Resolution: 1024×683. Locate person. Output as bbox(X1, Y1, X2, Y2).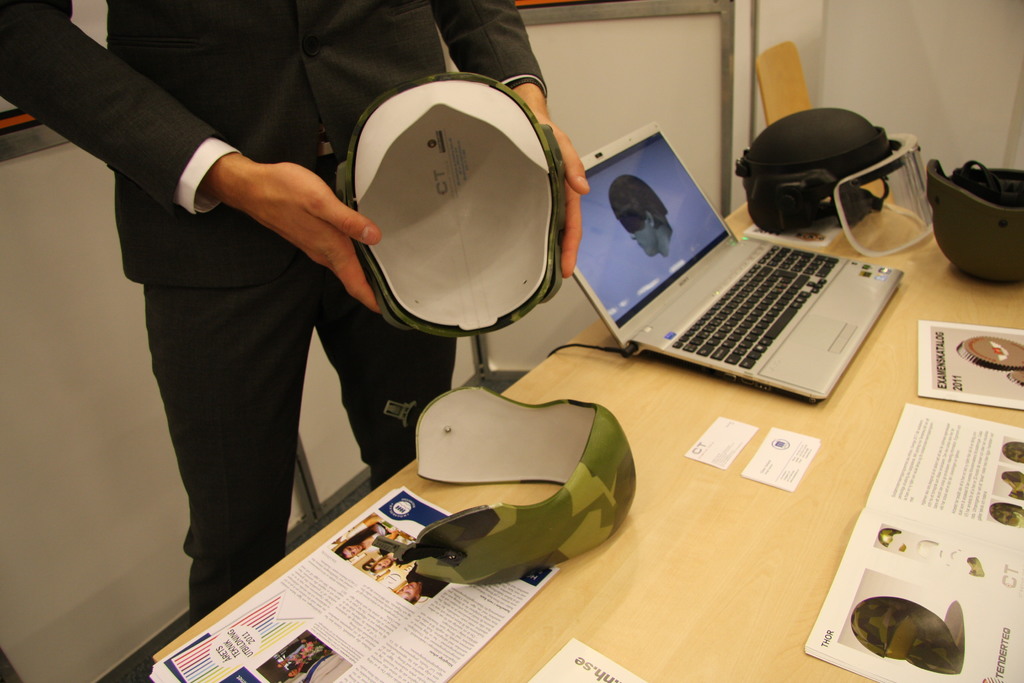
bbox(0, 0, 593, 618).
